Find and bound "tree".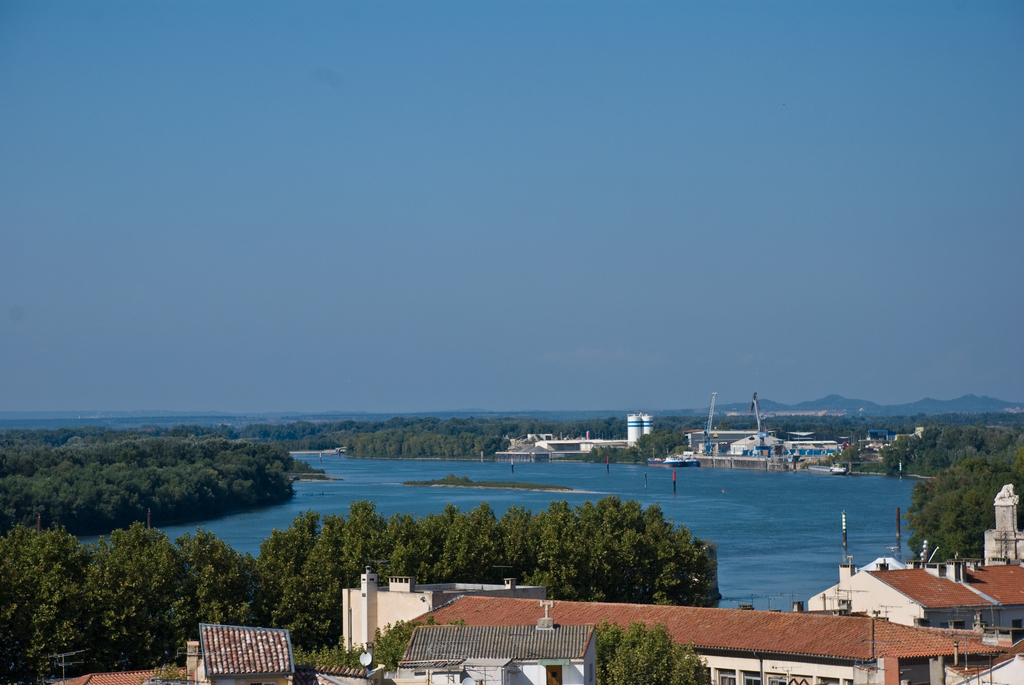
Bound: bbox=[334, 497, 394, 594].
